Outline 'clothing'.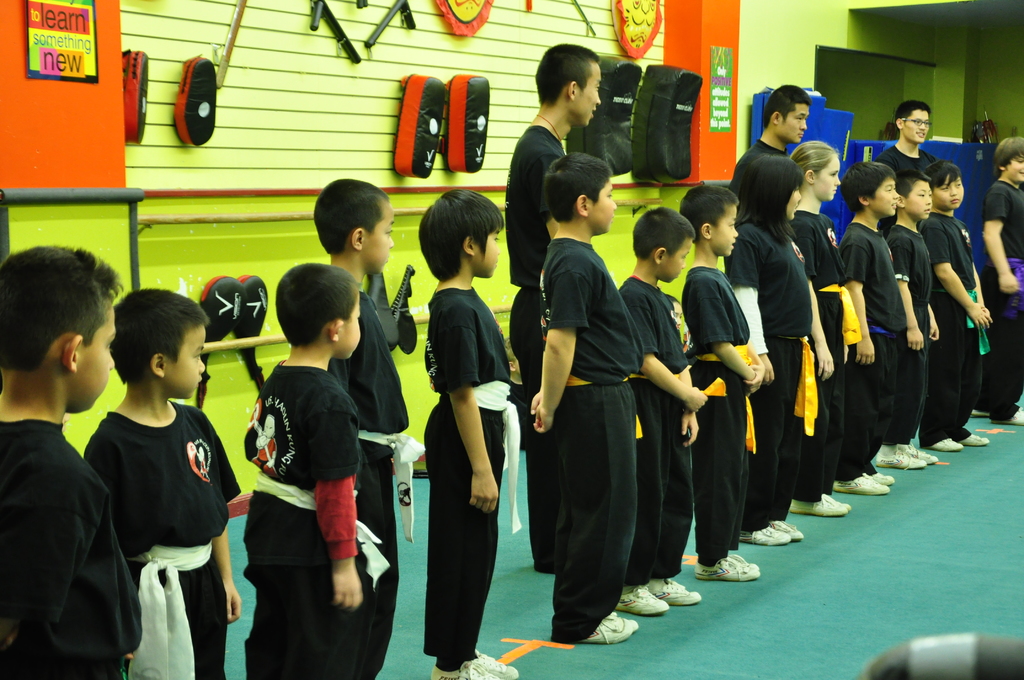
Outline: (left=867, top=223, right=934, bottom=436).
